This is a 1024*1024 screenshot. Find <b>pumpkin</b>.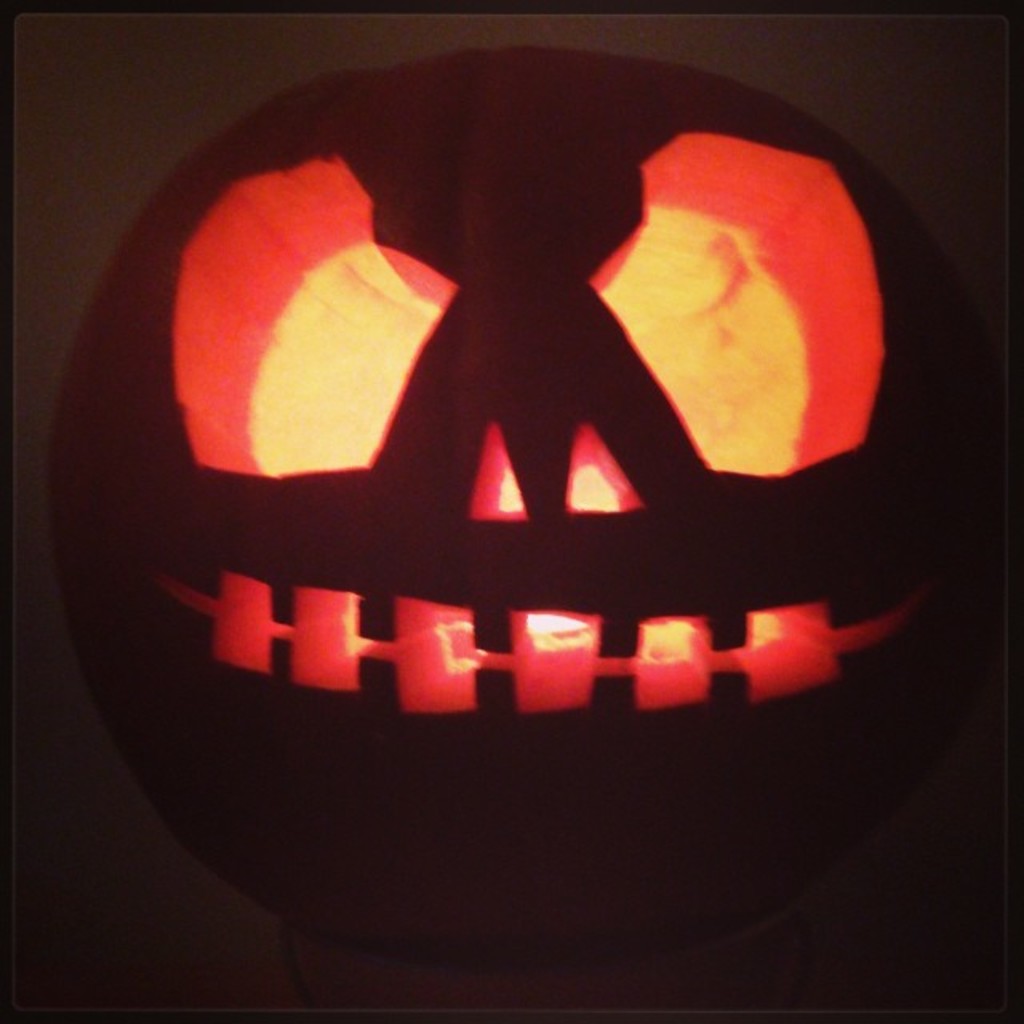
Bounding box: <box>22,21,1011,1013</box>.
